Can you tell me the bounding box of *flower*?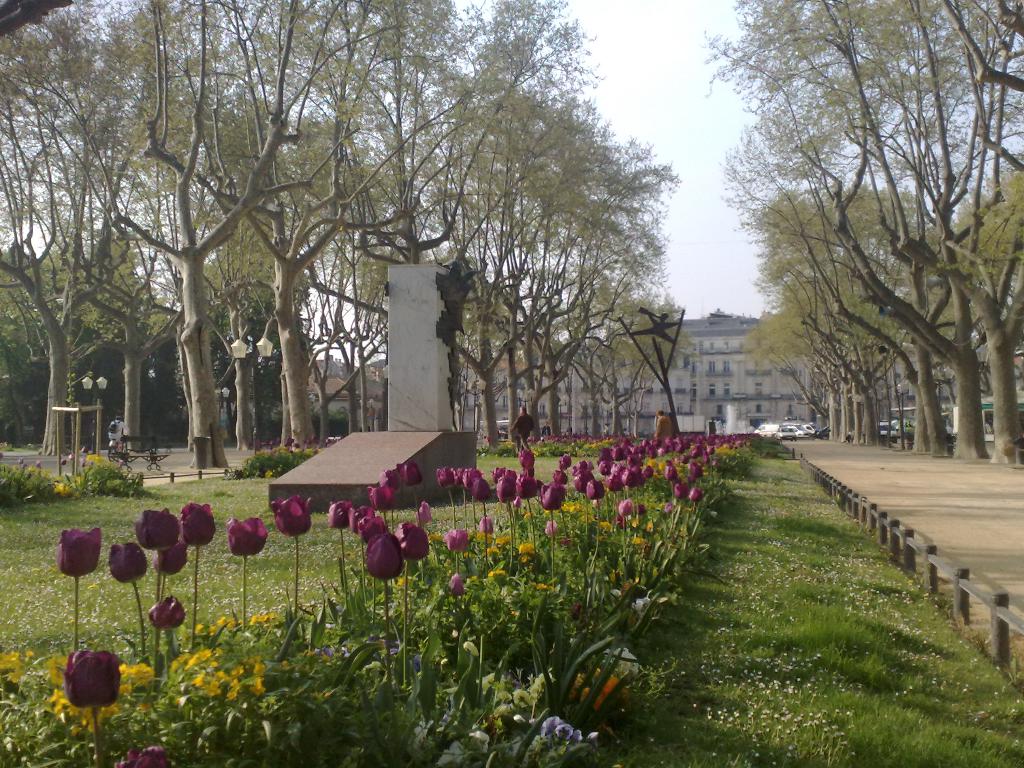
bbox(516, 545, 538, 563).
